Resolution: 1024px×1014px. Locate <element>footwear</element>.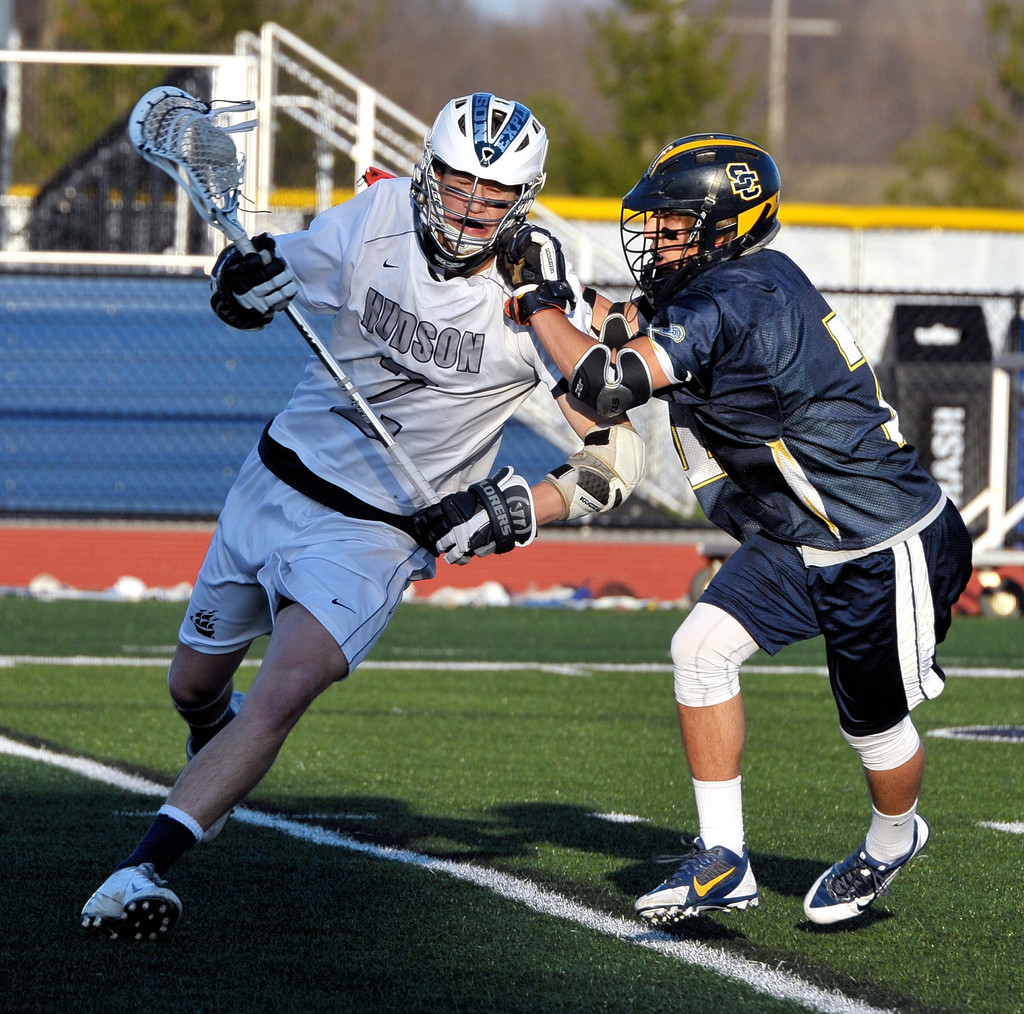
76, 864, 191, 947.
